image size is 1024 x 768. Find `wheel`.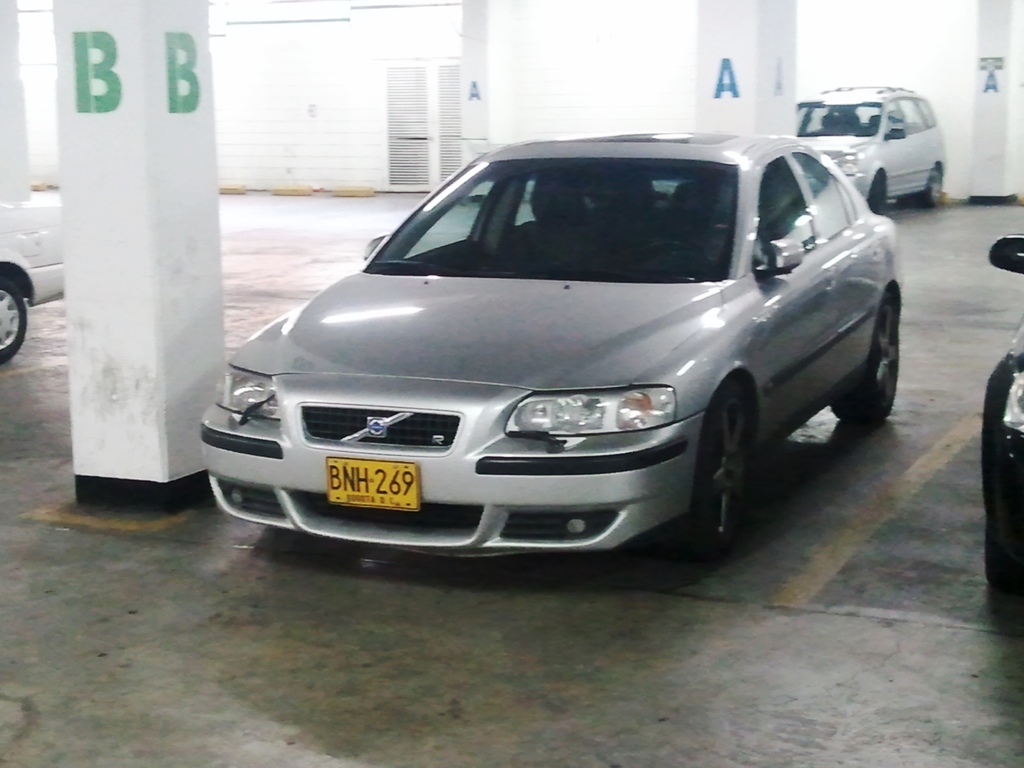
region(870, 168, 886, 214).
